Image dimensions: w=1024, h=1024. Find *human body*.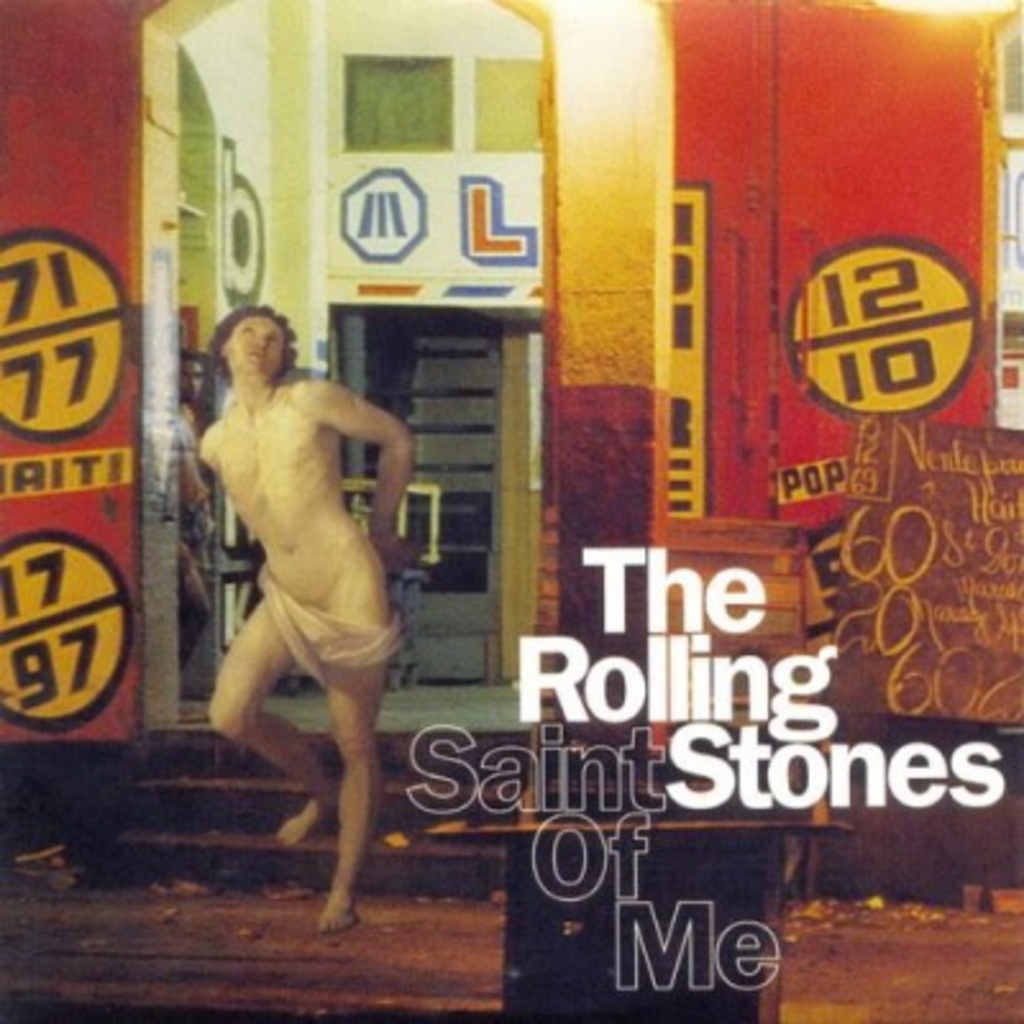
164:289:425:947.
